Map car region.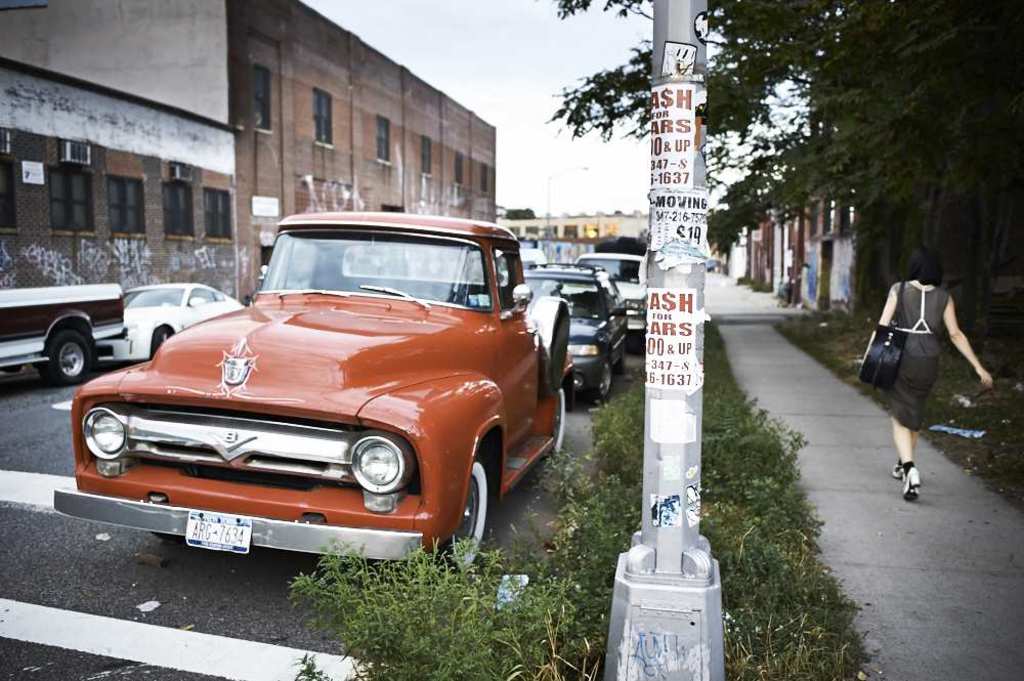
Mapped to BBox(56, 208, 572, 571).
